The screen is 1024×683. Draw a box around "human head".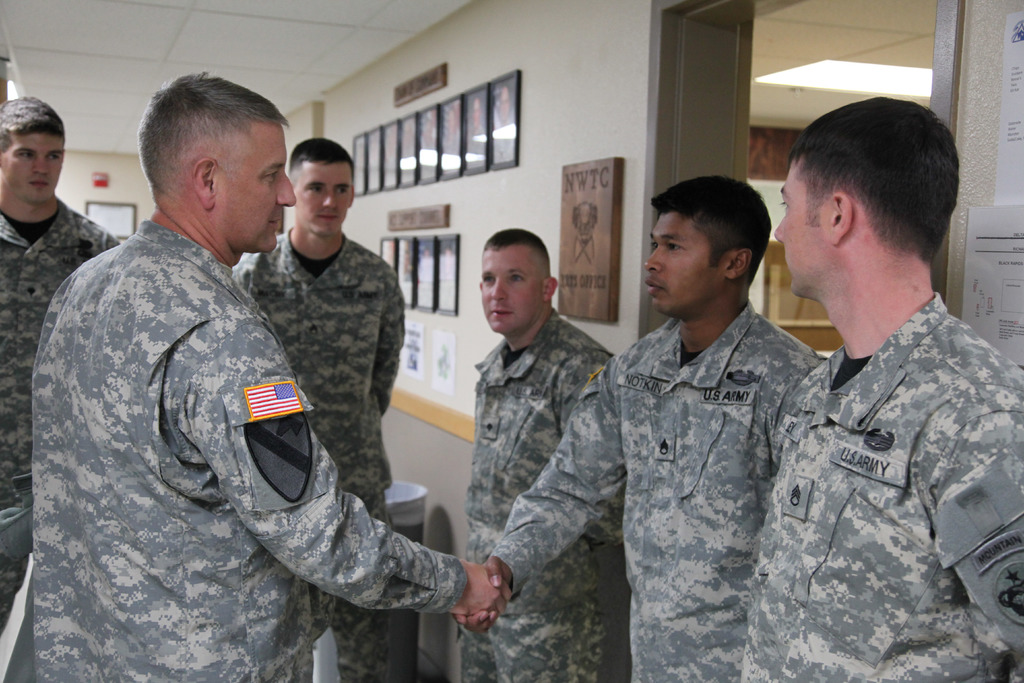
0:98:65:204.
